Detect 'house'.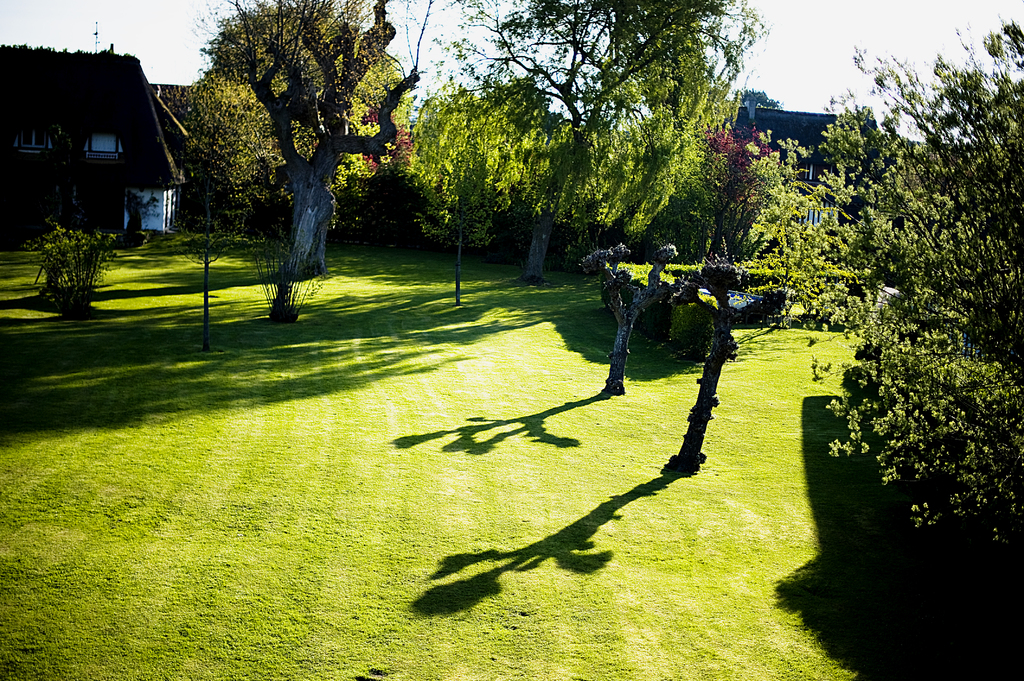
Detected at box(729, 99, 870, 235).
